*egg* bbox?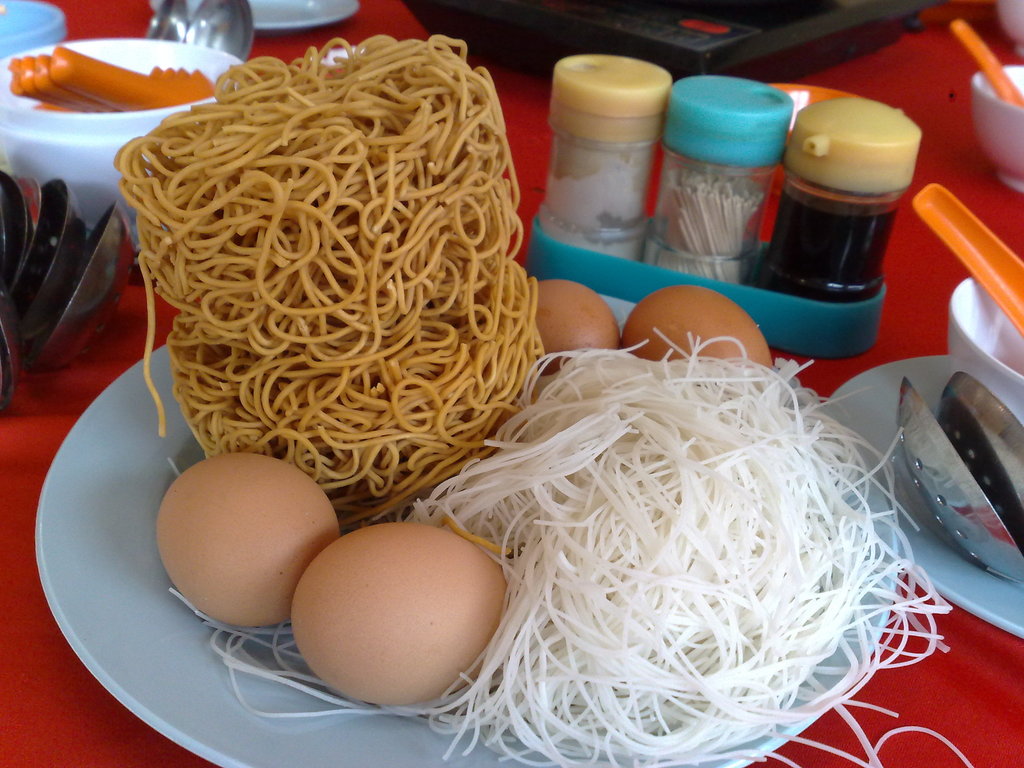
<box>157,452,341,628</box>
